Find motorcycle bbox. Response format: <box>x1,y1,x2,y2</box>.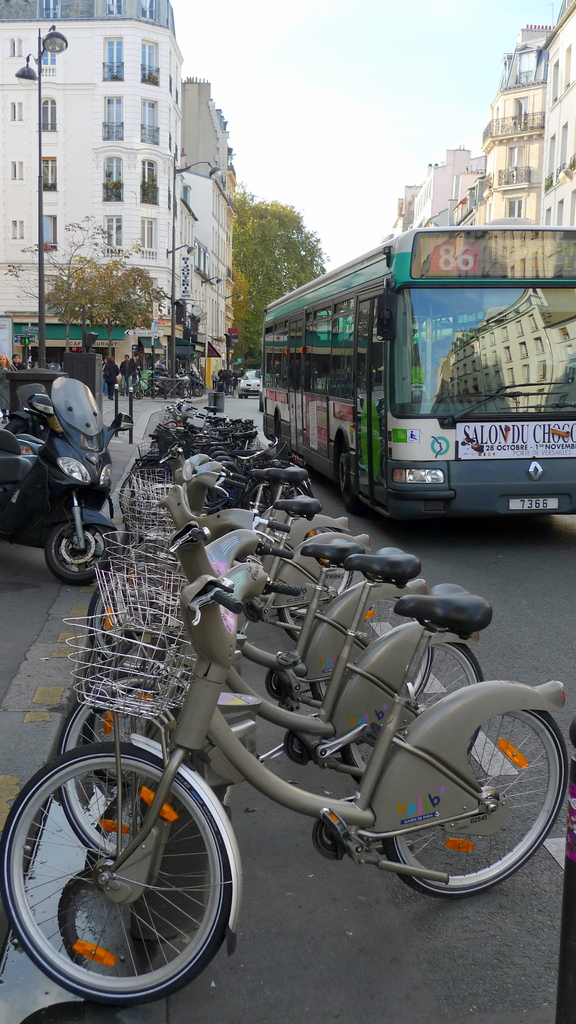
<box>15,390,125,588</box>.
